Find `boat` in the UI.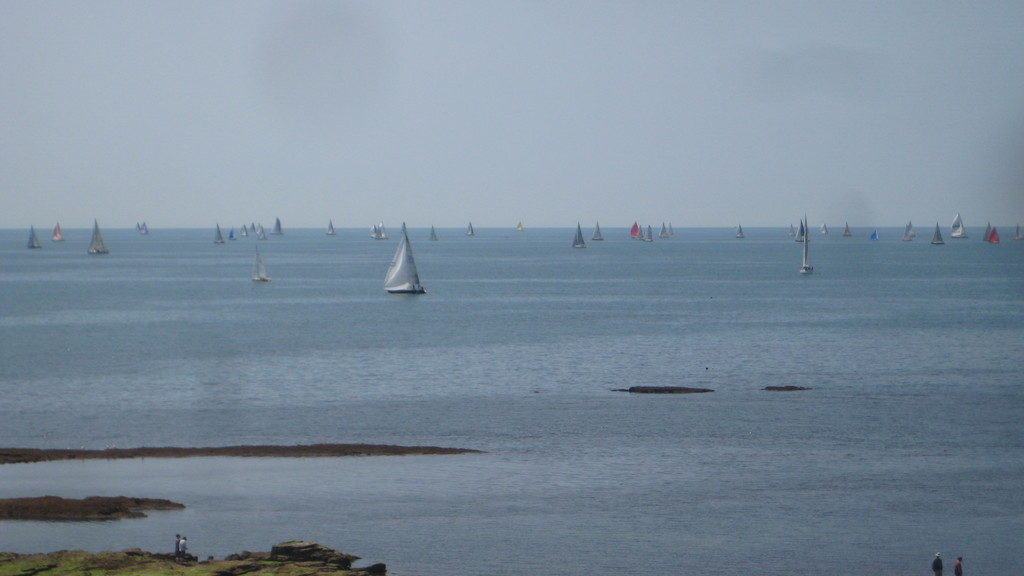
UI element at (left=88, top=224, right=106, bottom=254).
